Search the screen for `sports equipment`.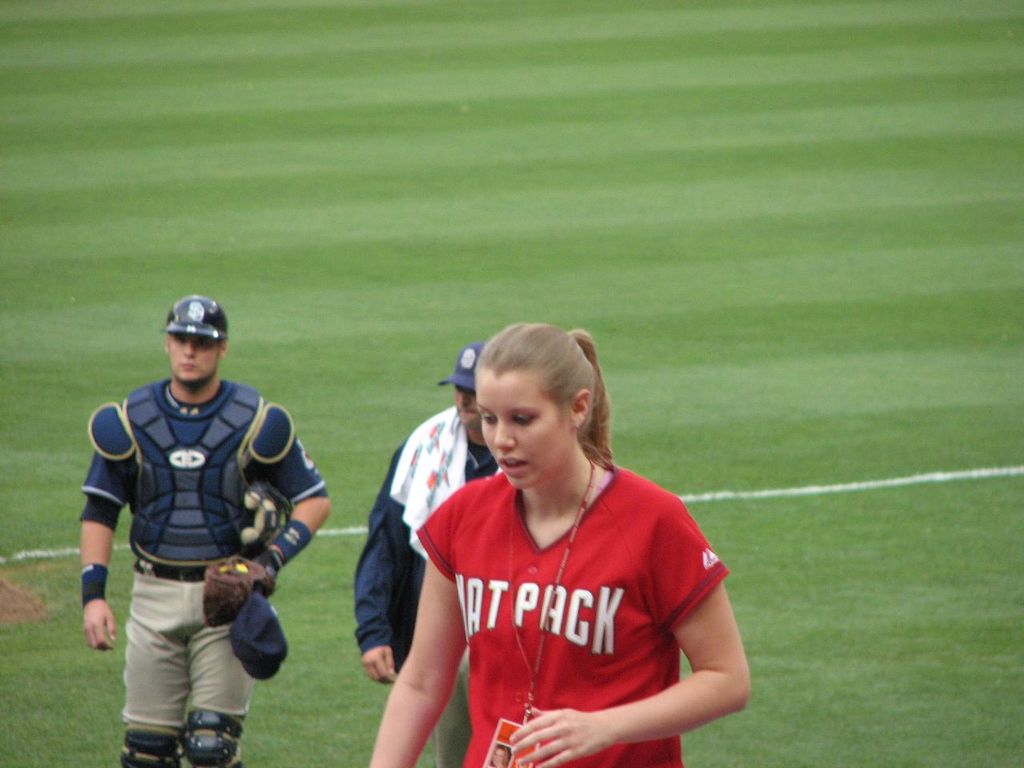
Found at crop(202, 554, 285, 626).
